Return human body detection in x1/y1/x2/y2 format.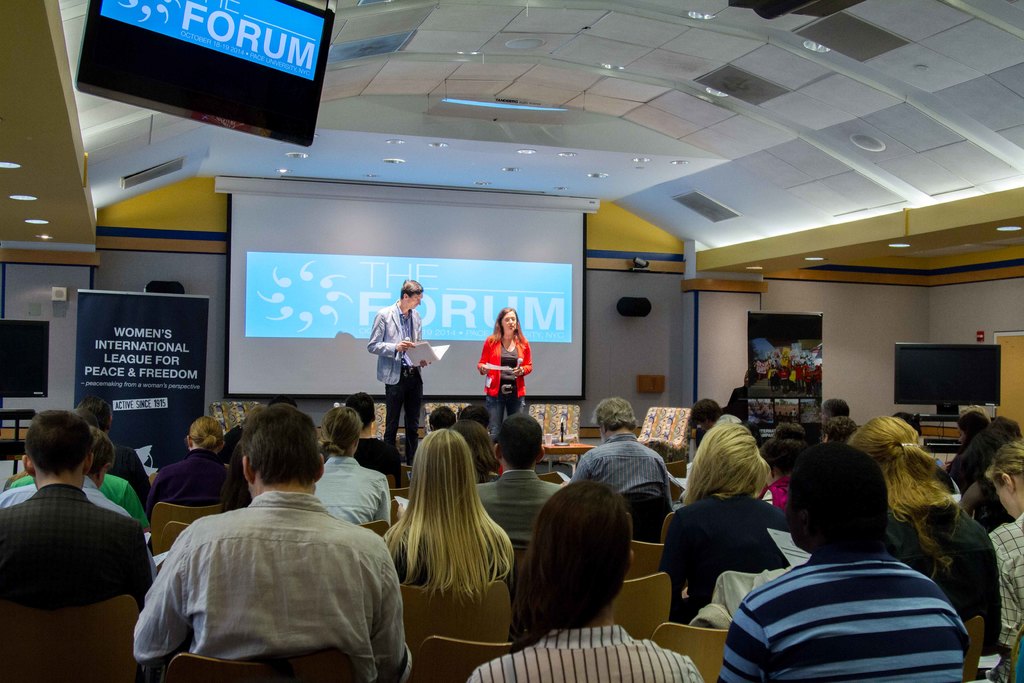
448/414/502/480.
